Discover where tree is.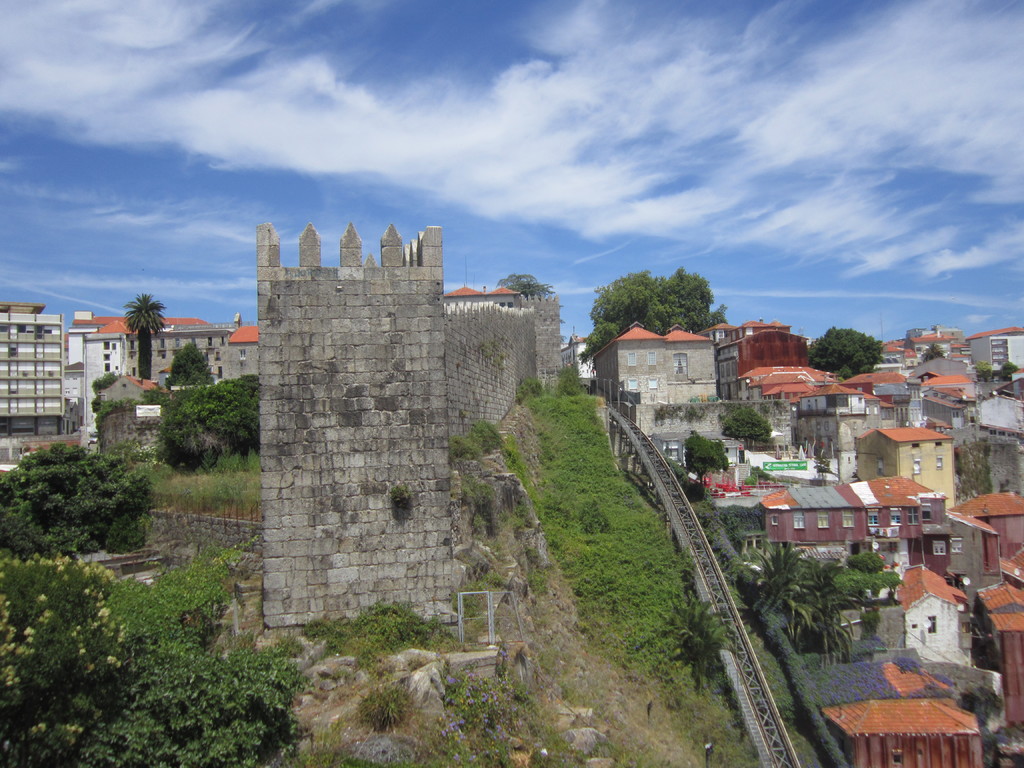
Discovered at {"left": 575, "top": 262, "right": 735, "bottom": 360}.
